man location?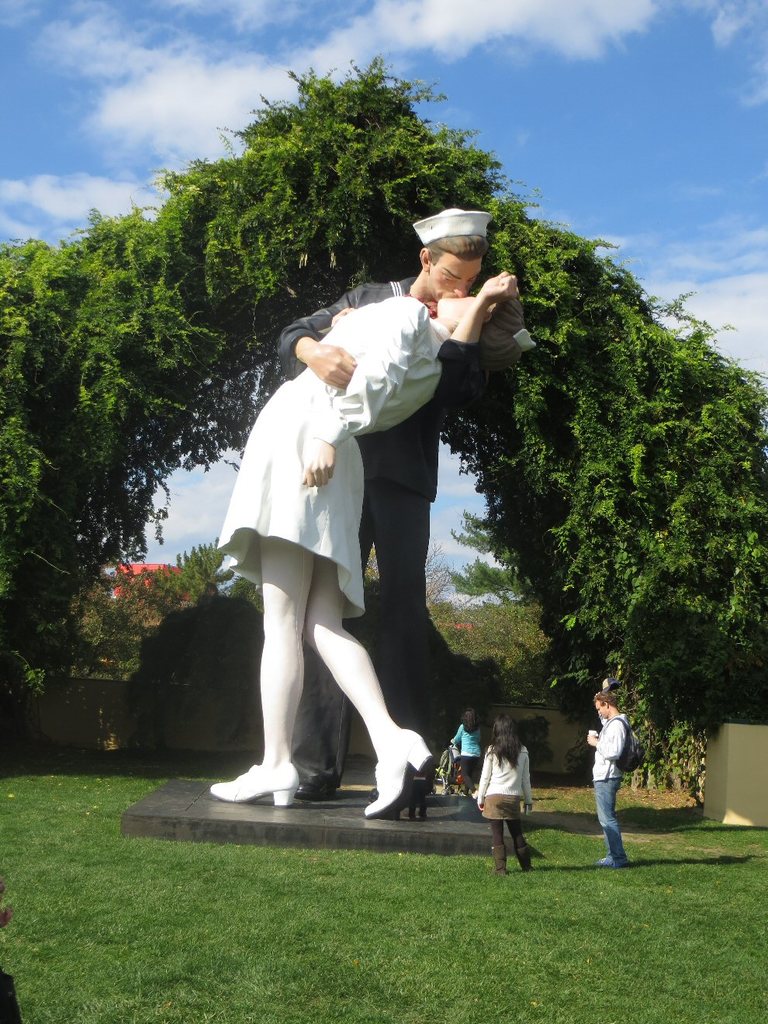
(595, 693, 644, 867)
